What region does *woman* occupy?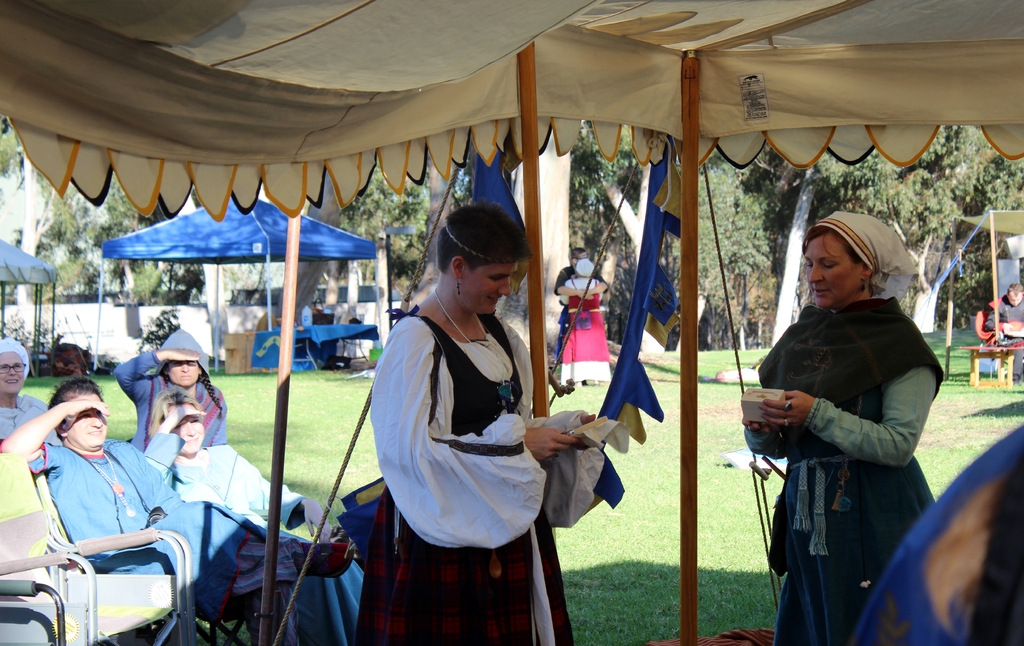
crop(561, 260, 614, 390).
